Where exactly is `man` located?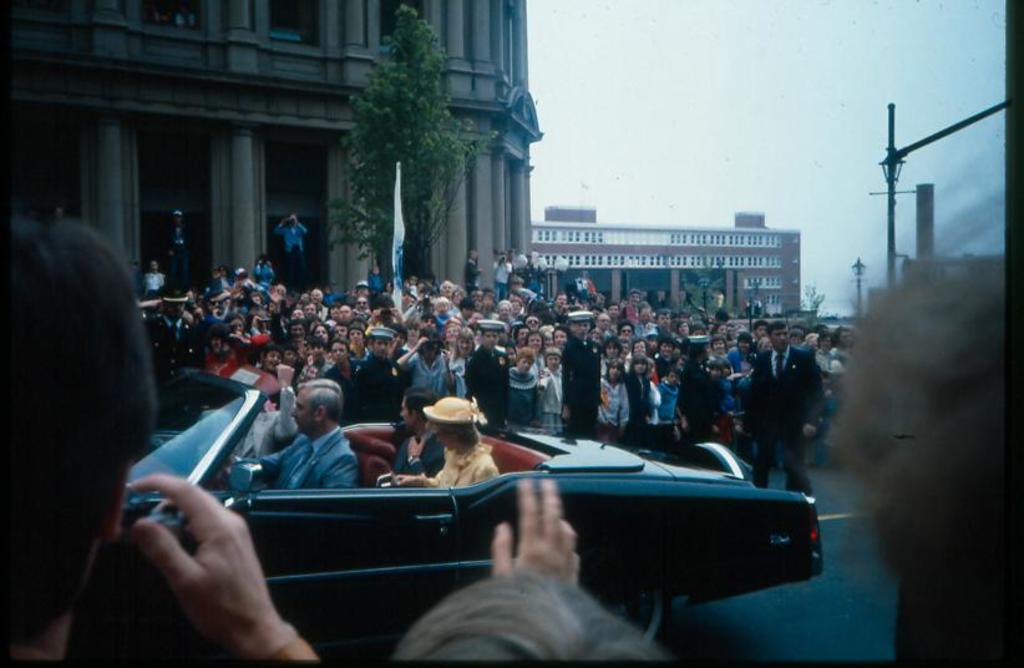
Its bounding box is locate(333, 300, 353, 322).
